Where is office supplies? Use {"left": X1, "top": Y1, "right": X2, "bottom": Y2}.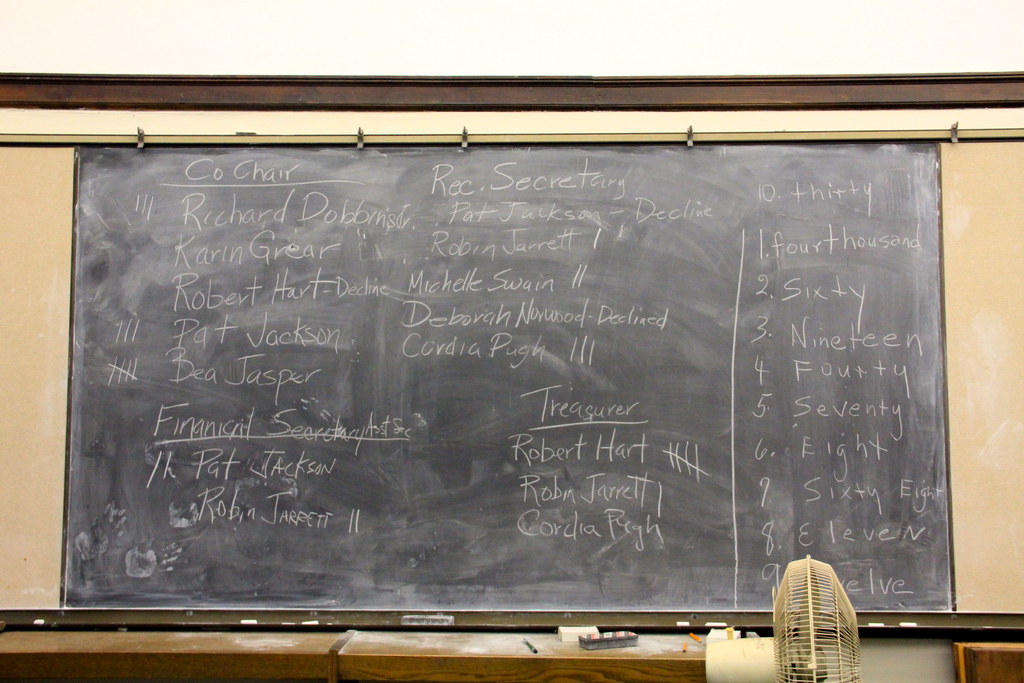
{"left": 12, "top": 52, "right": 1023, "bottom": 682}.
